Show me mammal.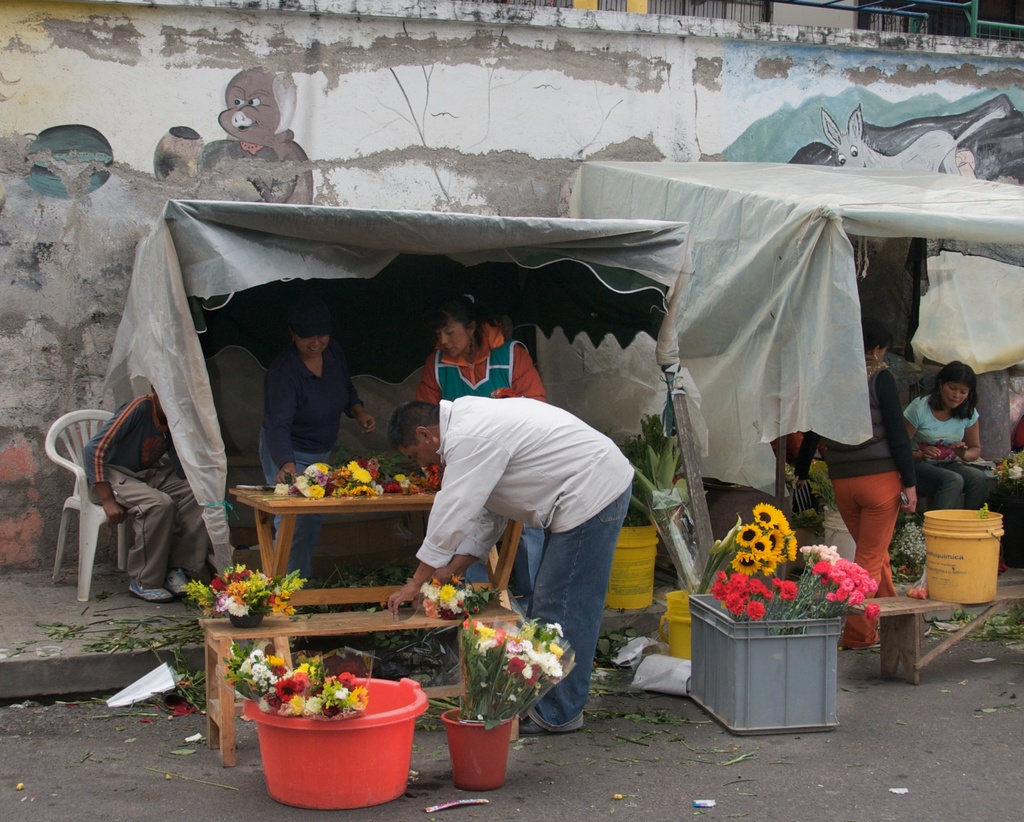
mammal is here: <box>256,300,373,610</box>.
